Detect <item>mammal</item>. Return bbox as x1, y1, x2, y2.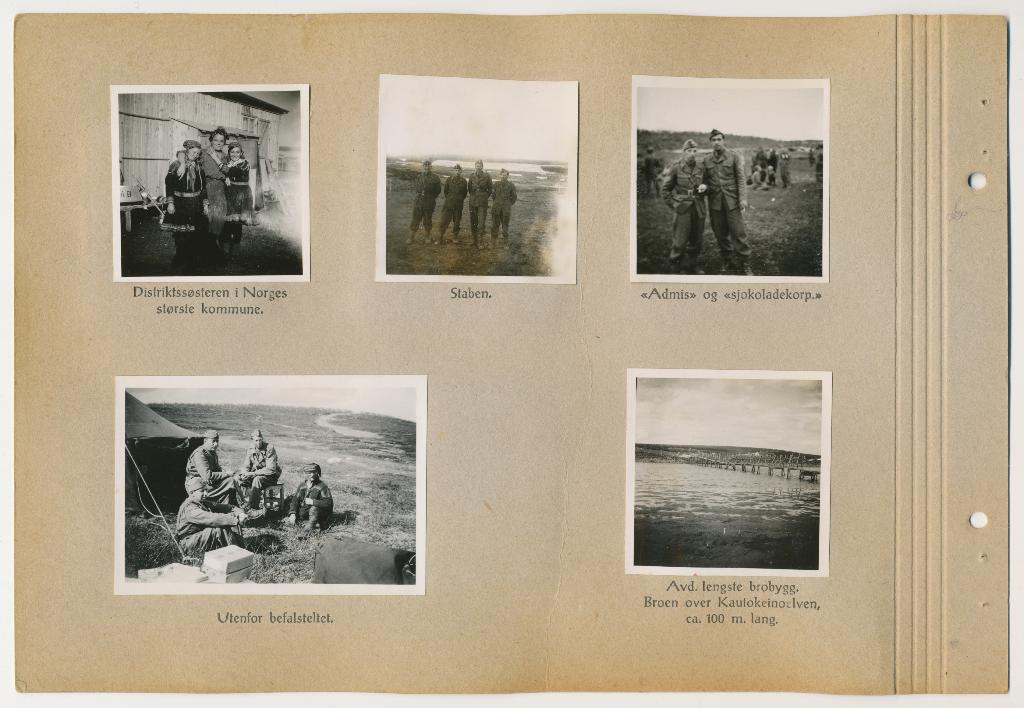
746, 163, 761, 186.
